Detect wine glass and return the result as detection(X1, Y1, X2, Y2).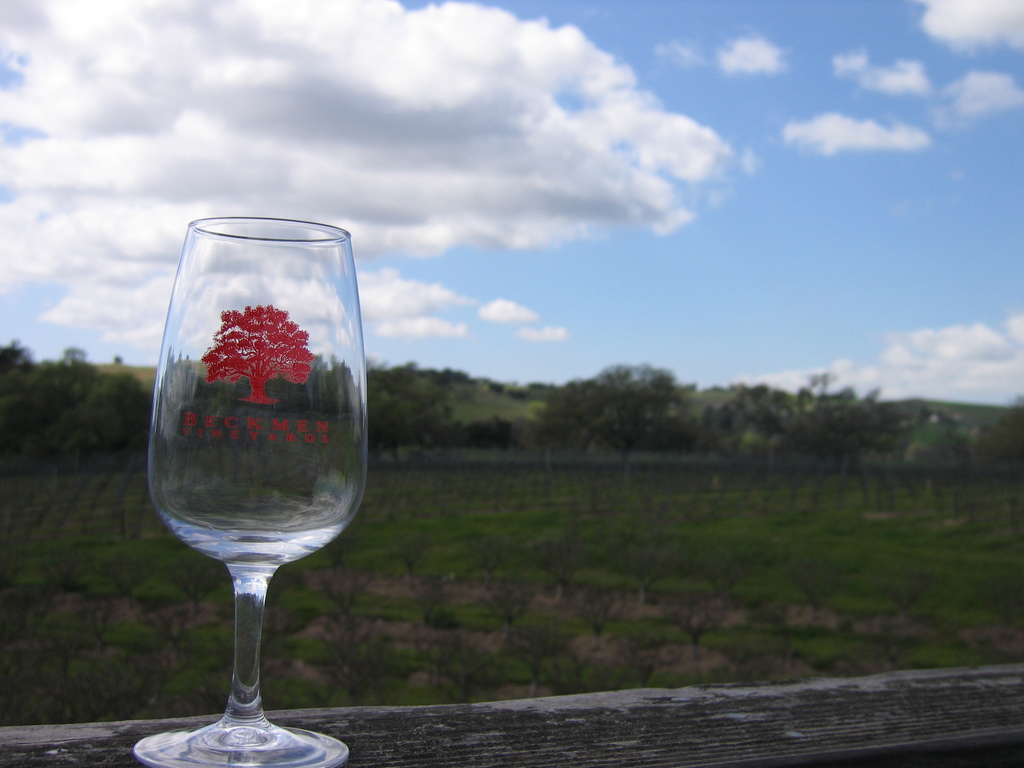
detection(131, 212, 371, 767).
